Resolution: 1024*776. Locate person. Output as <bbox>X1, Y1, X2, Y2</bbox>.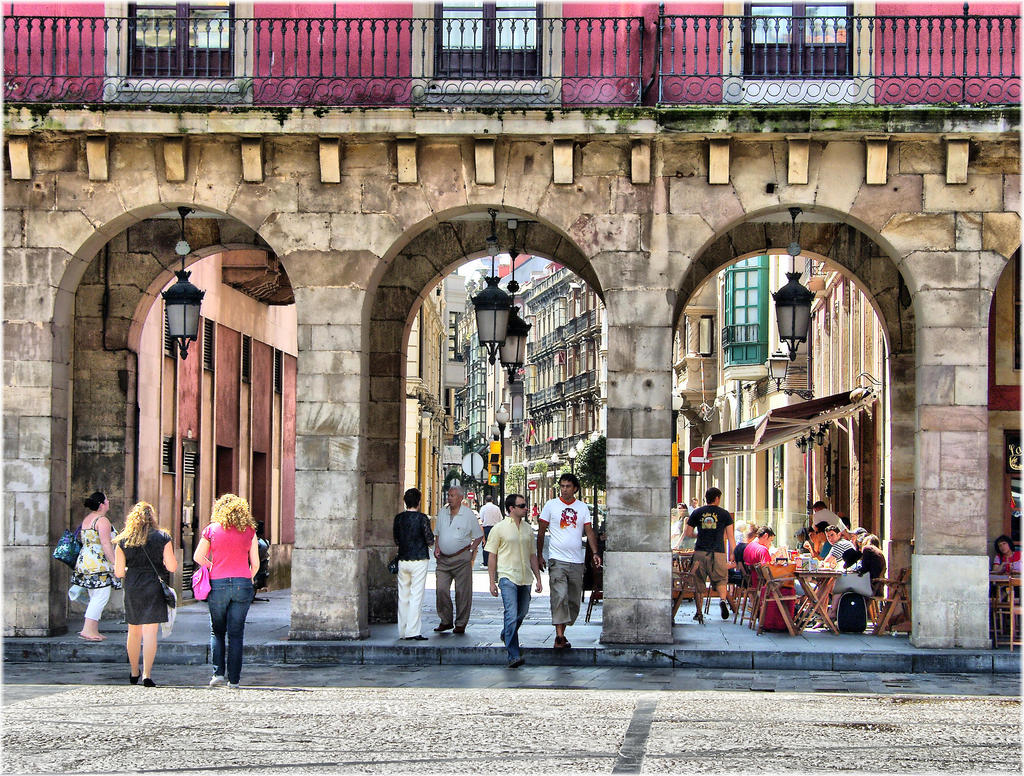
<bbox>680, 490, 740, 619</bbox>.
